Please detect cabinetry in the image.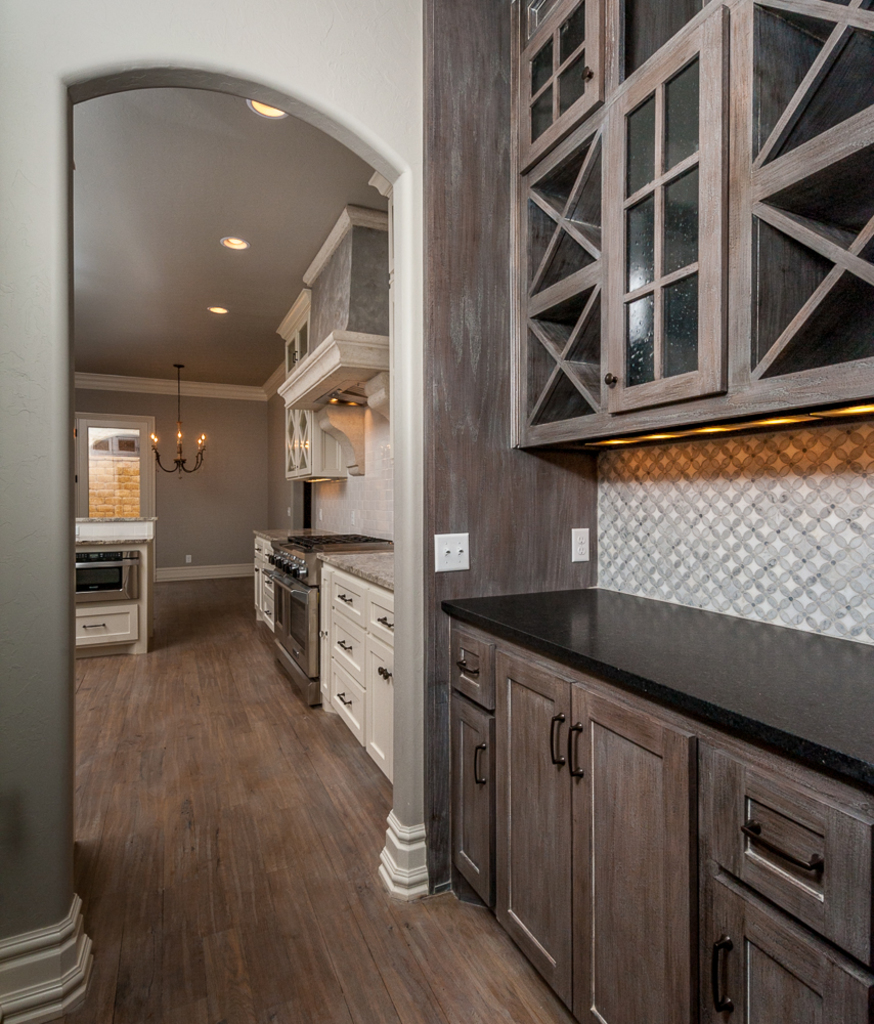
74/599/152/650.
